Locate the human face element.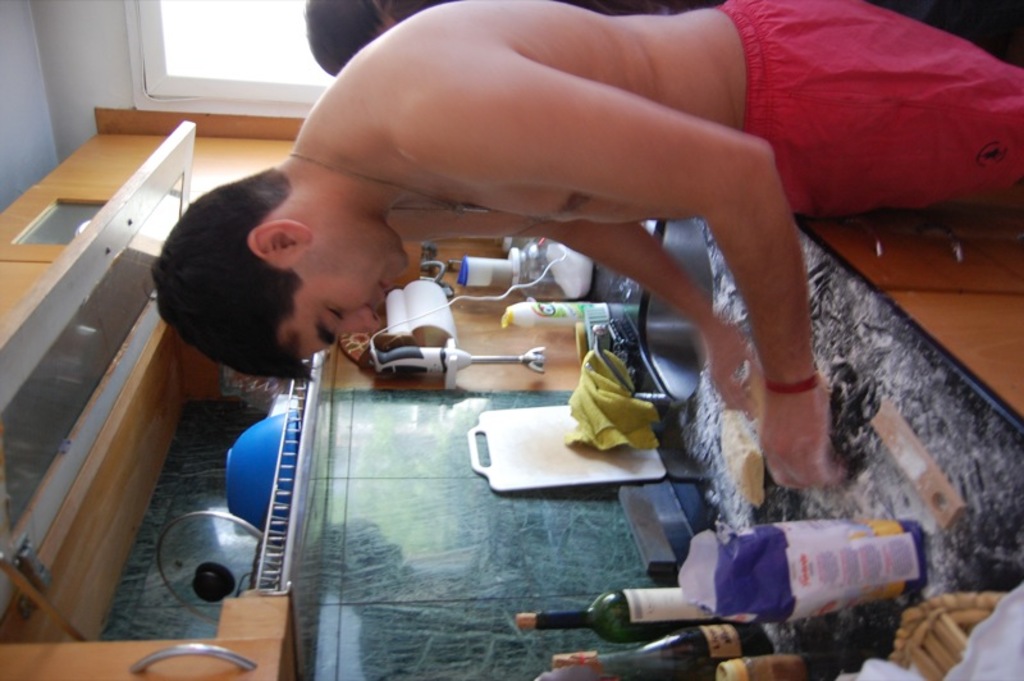
Element bbox: rect(282, 227, 411, 364).
